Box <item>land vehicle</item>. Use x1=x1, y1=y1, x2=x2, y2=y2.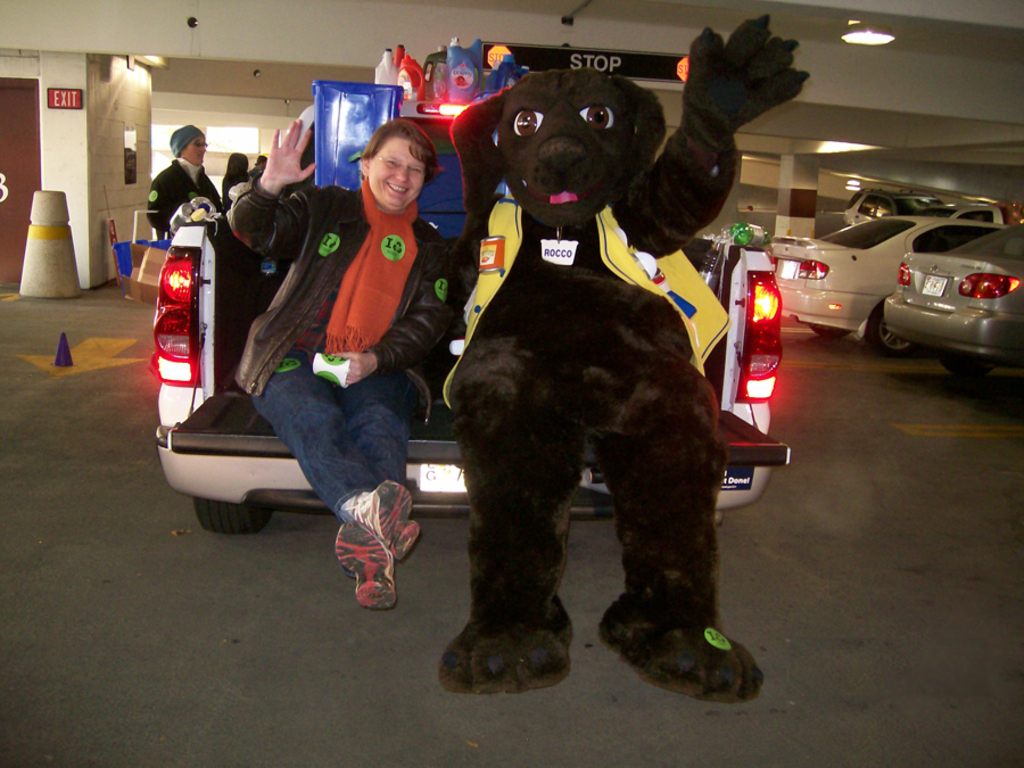
x1=773, y1=214, x2=1011, y2=348.
